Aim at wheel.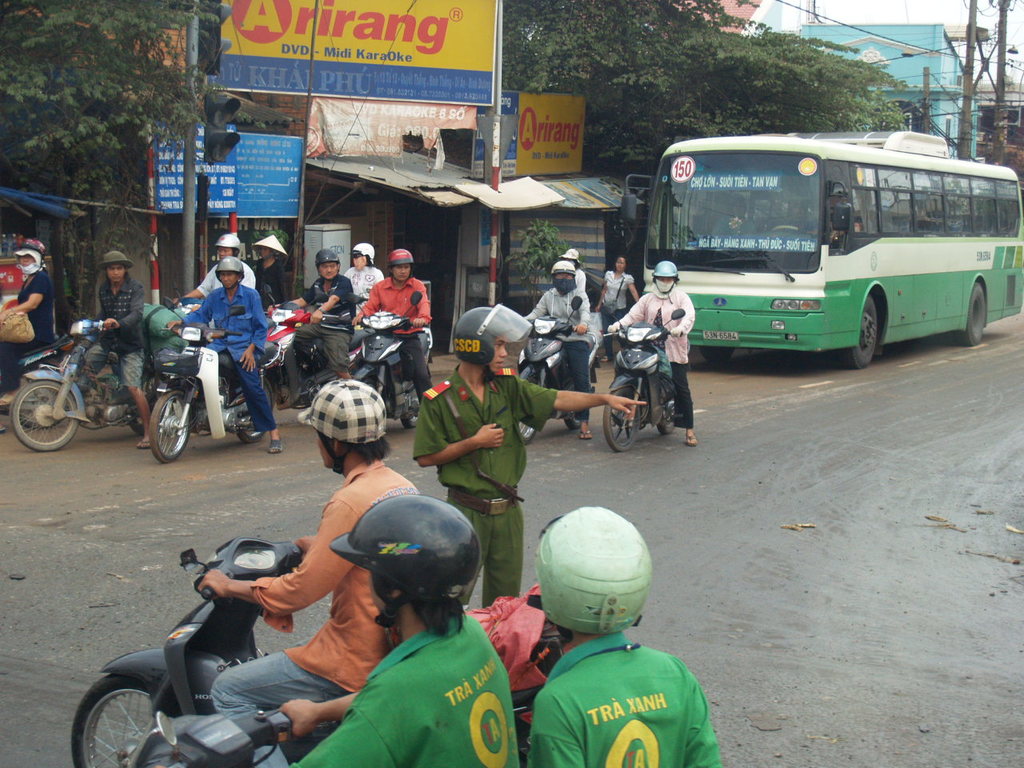
Aimed at [950, 280, 985, 346].
